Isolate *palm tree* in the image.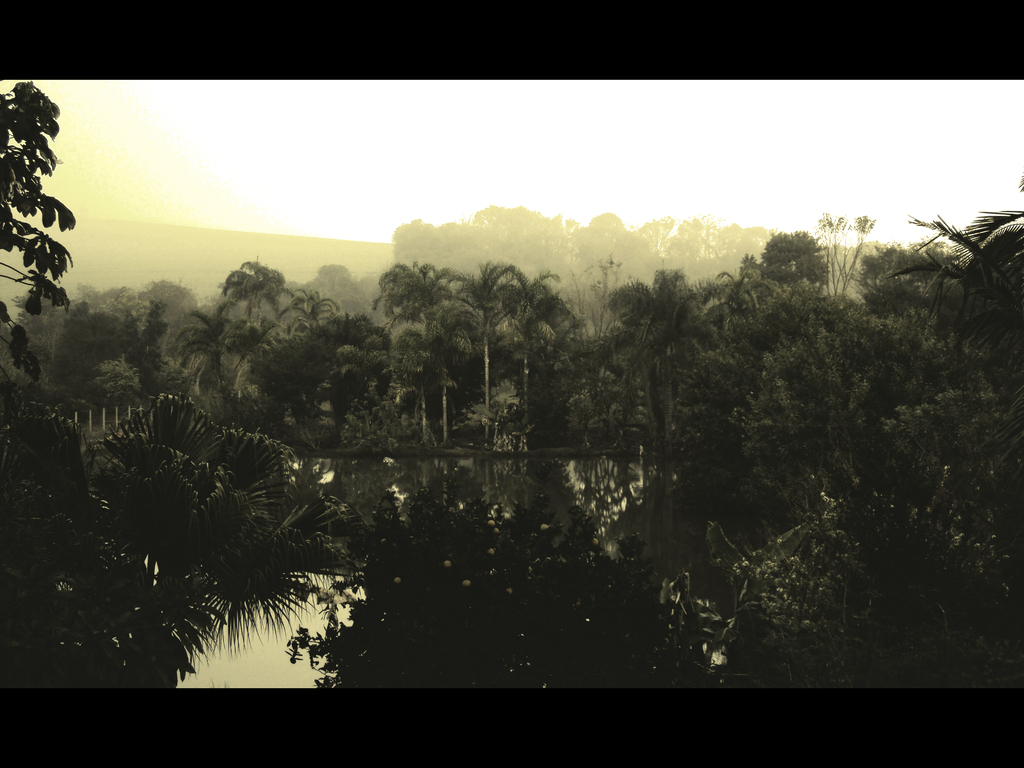
Isolated region: 189 314 250 438.
